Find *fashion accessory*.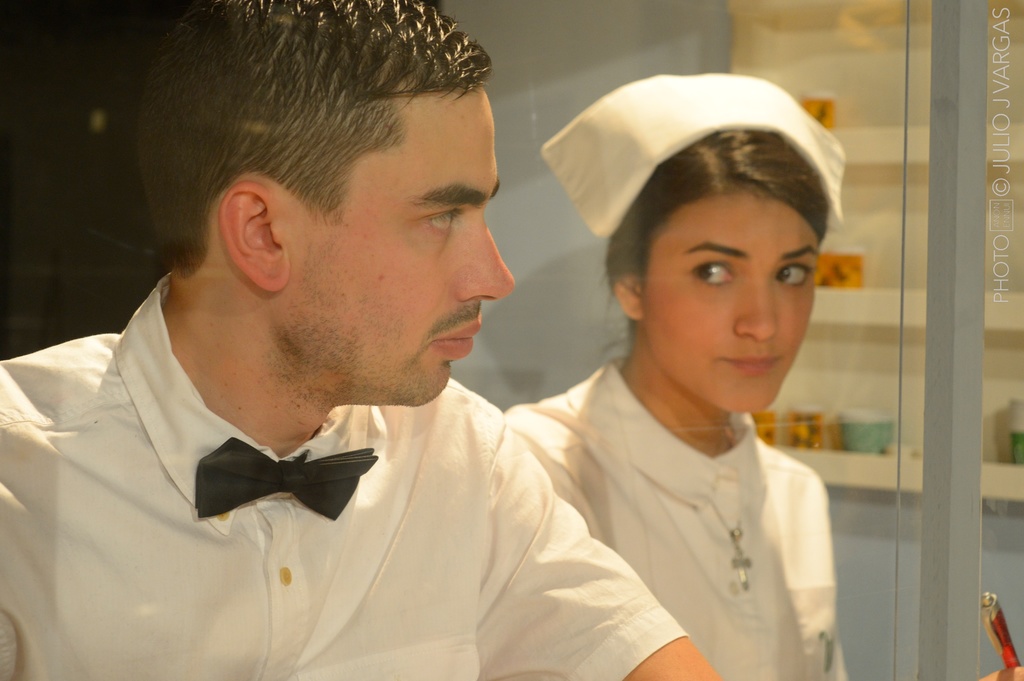
[x1=709, y1=501, x2=754, y2=592].
